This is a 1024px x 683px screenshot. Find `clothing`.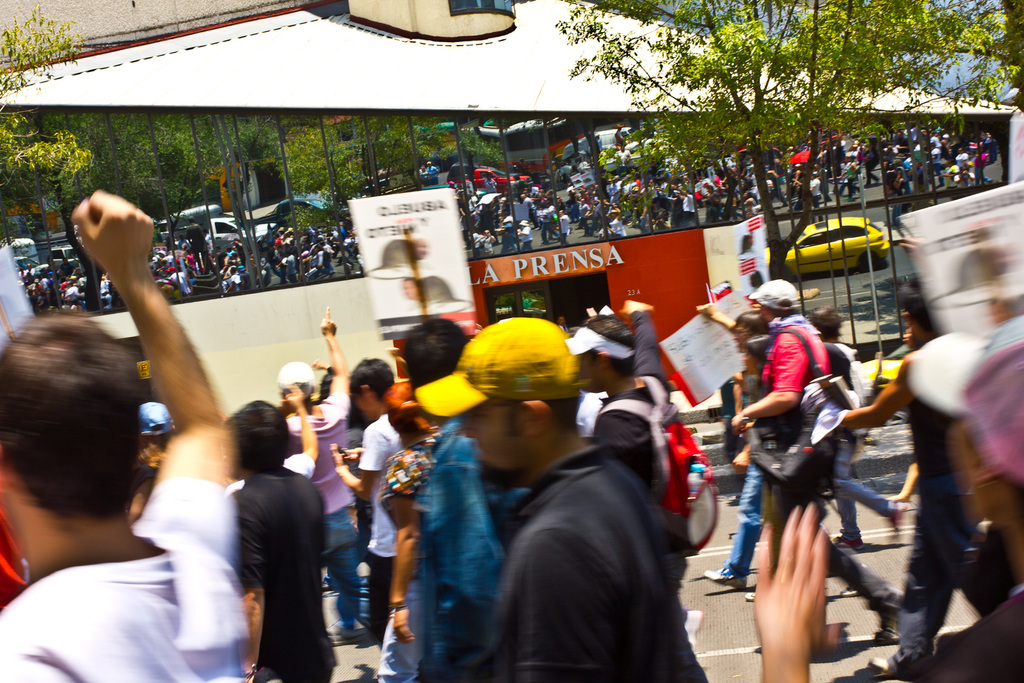
Bounding box: [232,467,337,673].
